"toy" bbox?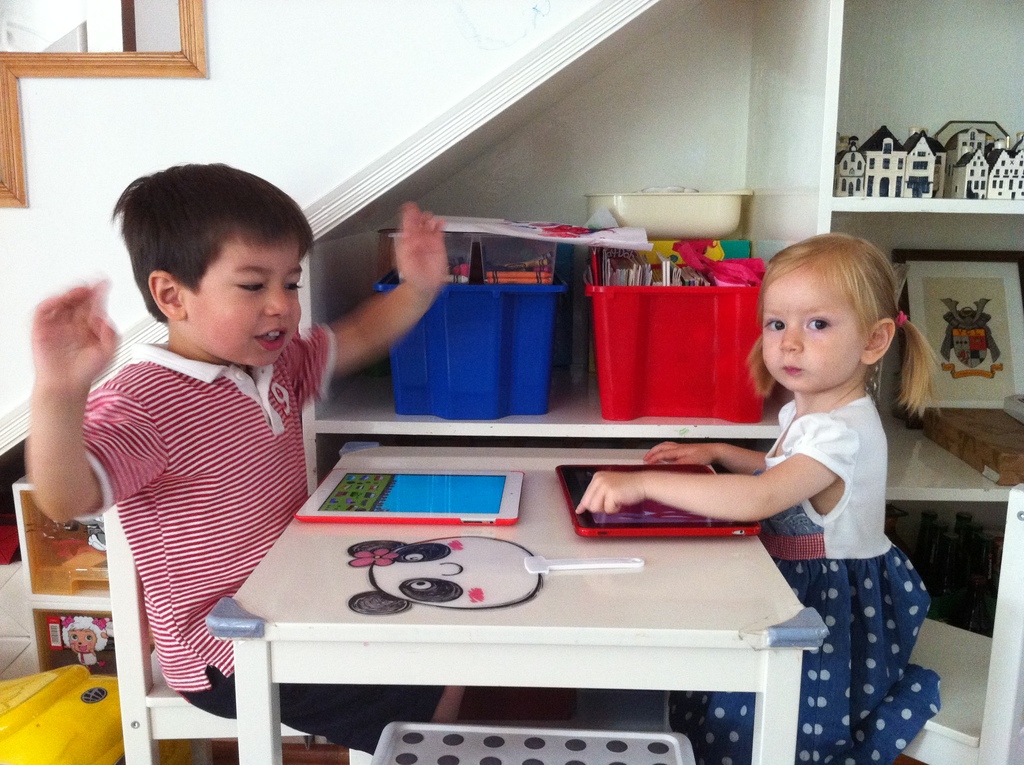
[51,538,99,559]
